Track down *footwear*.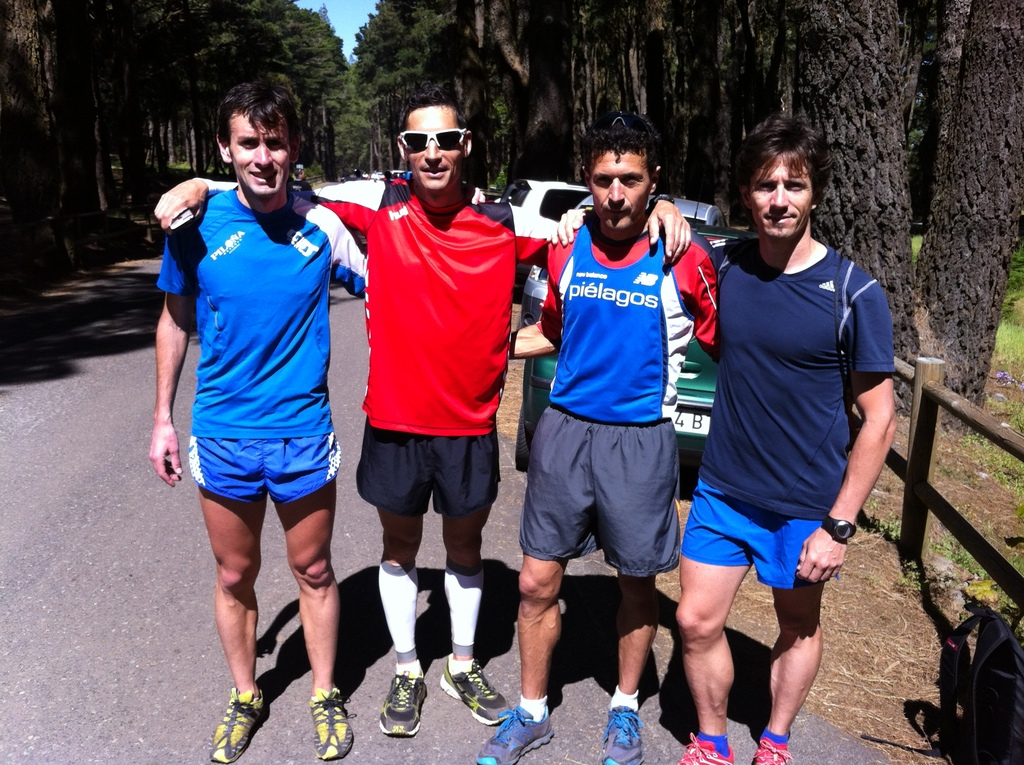
Tracked to <bbox>671, 730, 735, 764</bbox>.
